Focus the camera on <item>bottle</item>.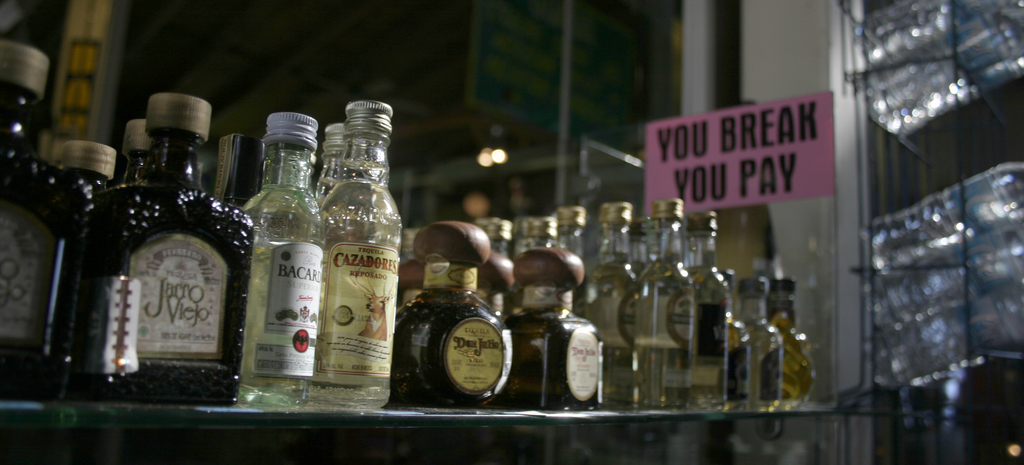
Focus region: bbox(579, 200, 637, 409).
